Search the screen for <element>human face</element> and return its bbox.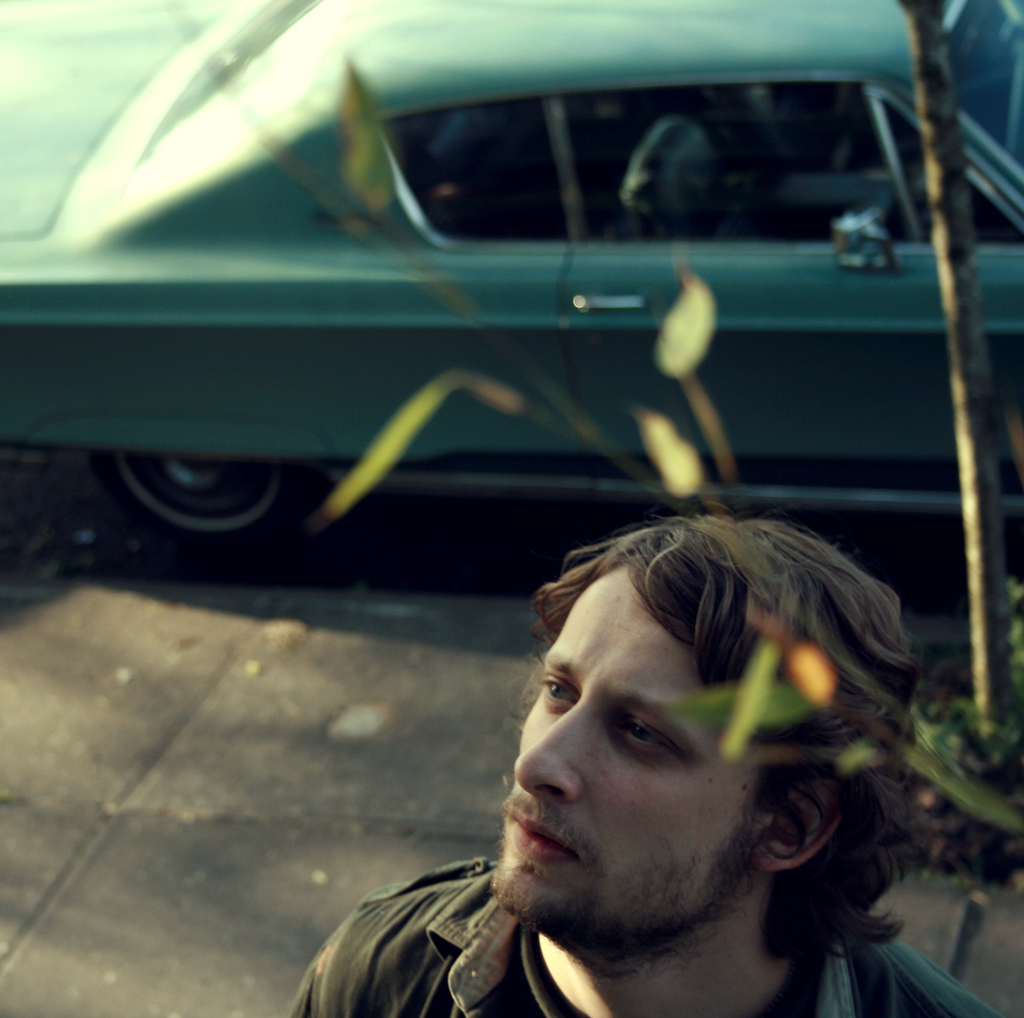
Found: region(488, 556, 760, 948).
